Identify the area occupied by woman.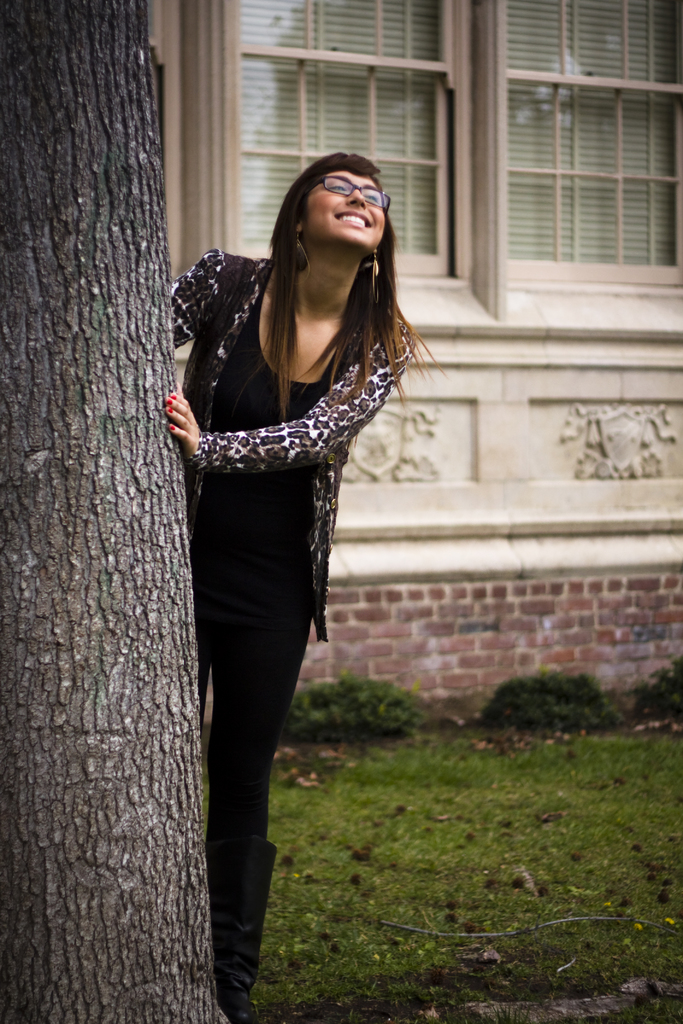
Area: detection(147, 134, 434, 982).
